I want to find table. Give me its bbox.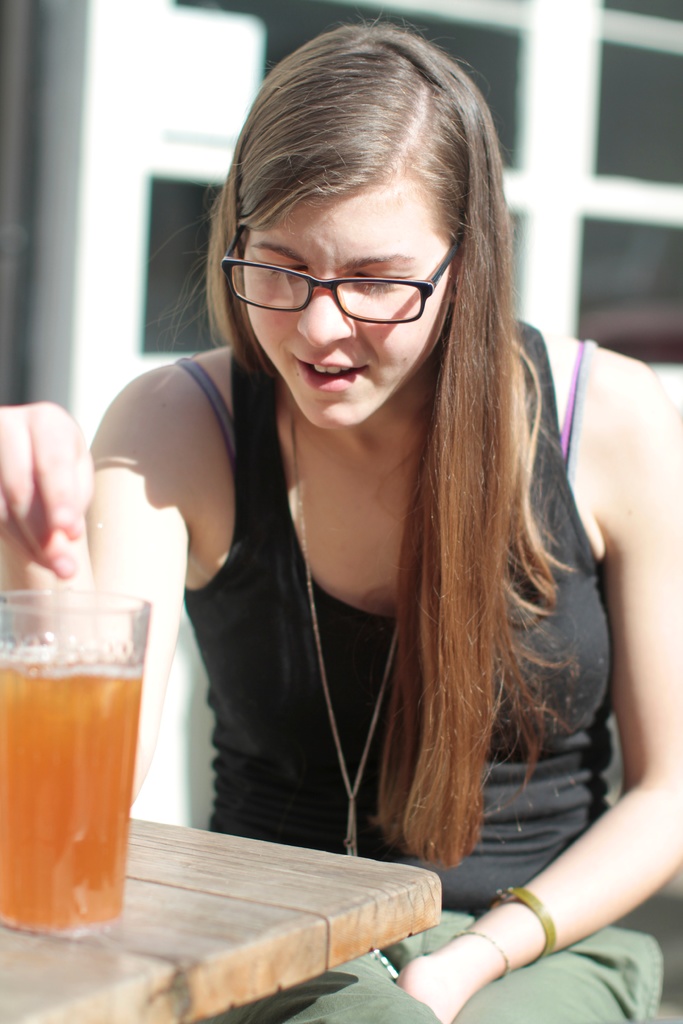
[left=0, top=810, right=441, bottom=1022].
